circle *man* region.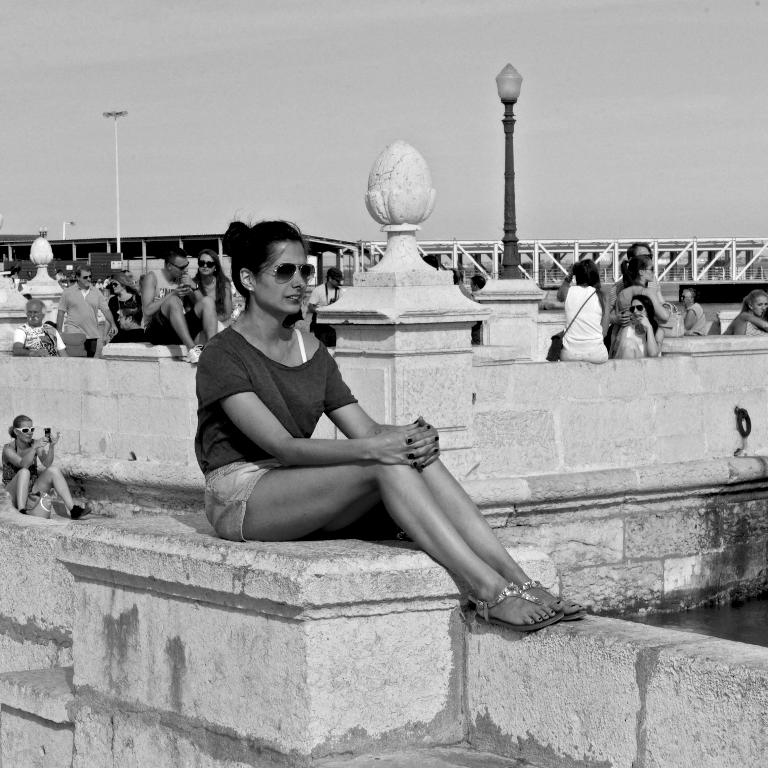
Region: 11:300:62:352.
